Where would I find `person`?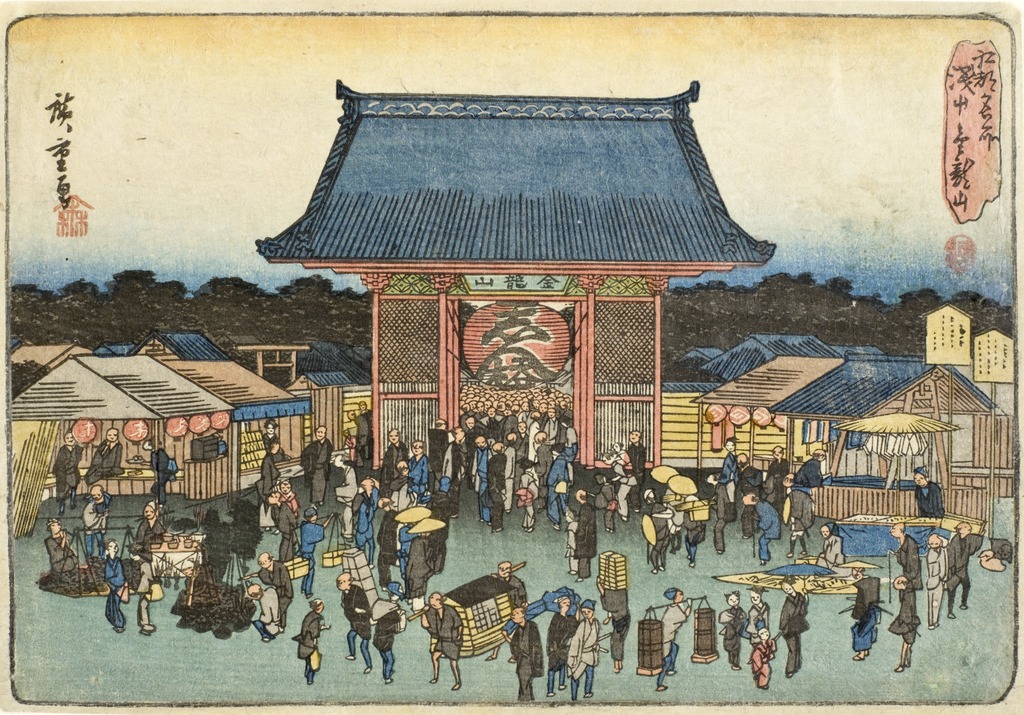
At 911:473:938:535.
